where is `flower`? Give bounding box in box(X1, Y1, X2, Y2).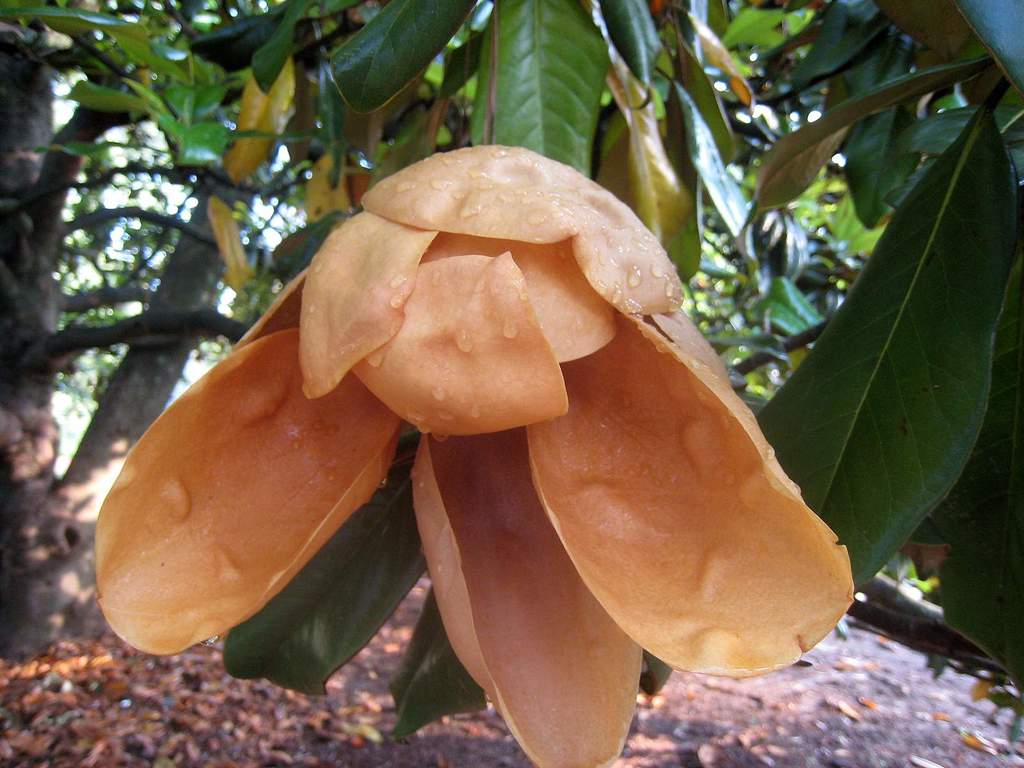
box(93, 147, 845, 767).
